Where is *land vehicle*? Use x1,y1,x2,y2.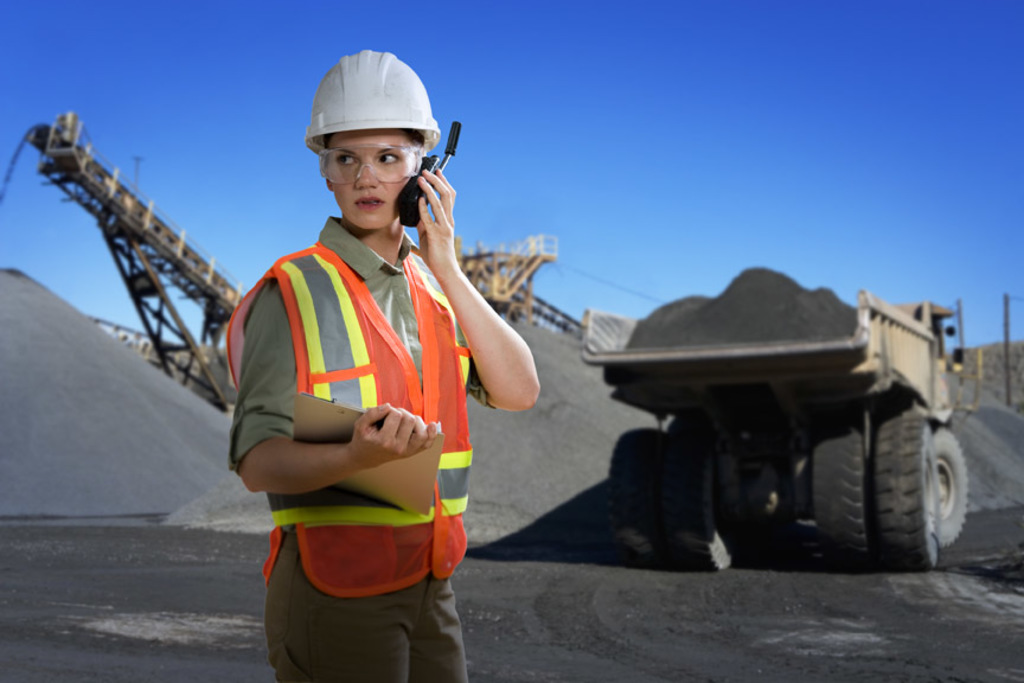
608,291,965,568.
